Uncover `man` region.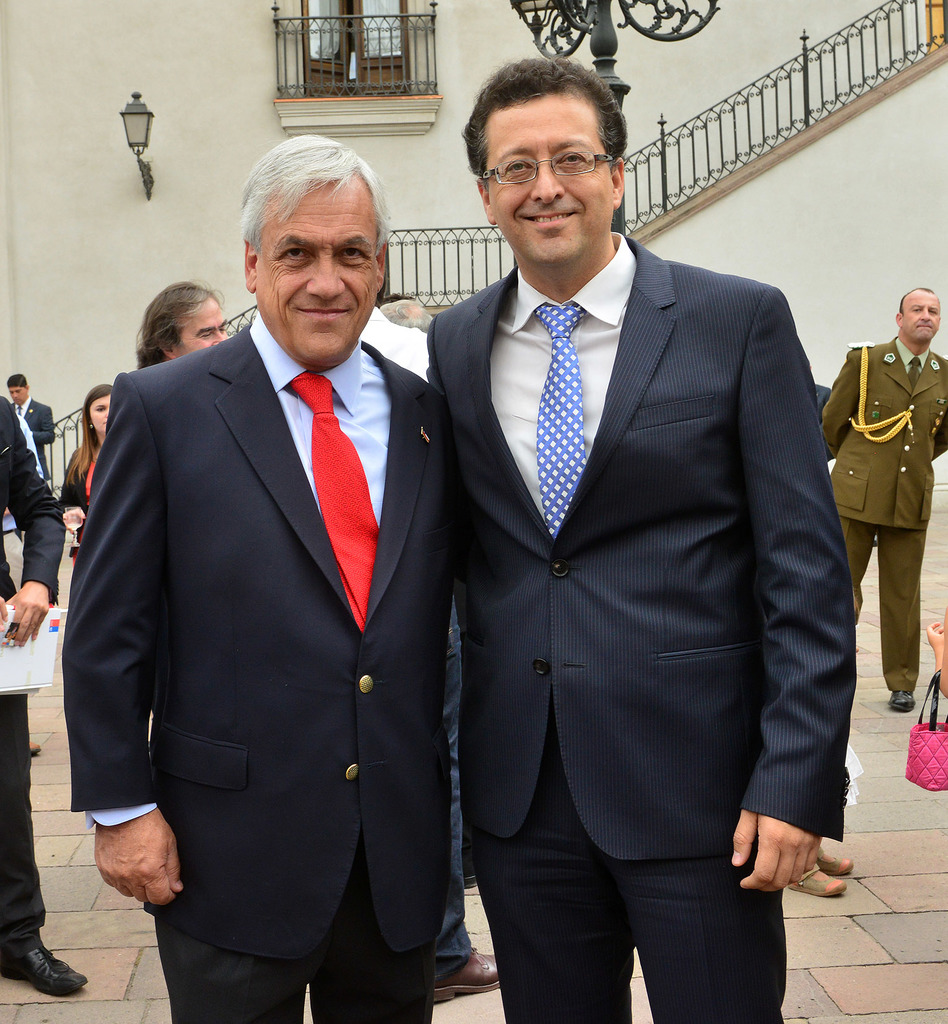
Uncovered: left=371, top=68, right=848, bottom=1000.
